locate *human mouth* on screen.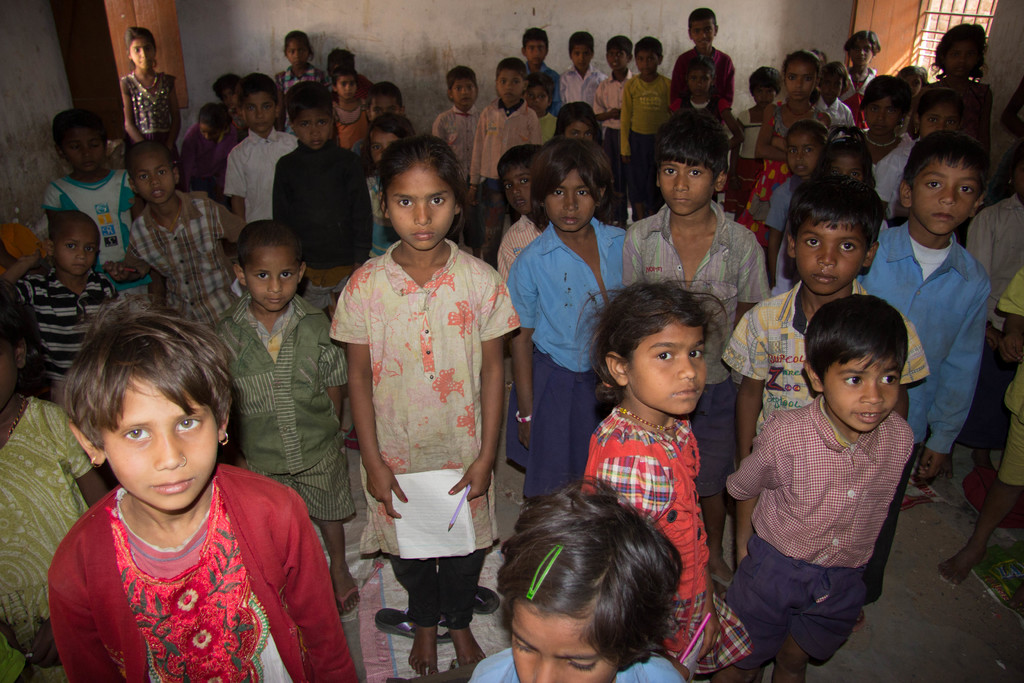
On screen at box=[612, 62, 618, 66].
